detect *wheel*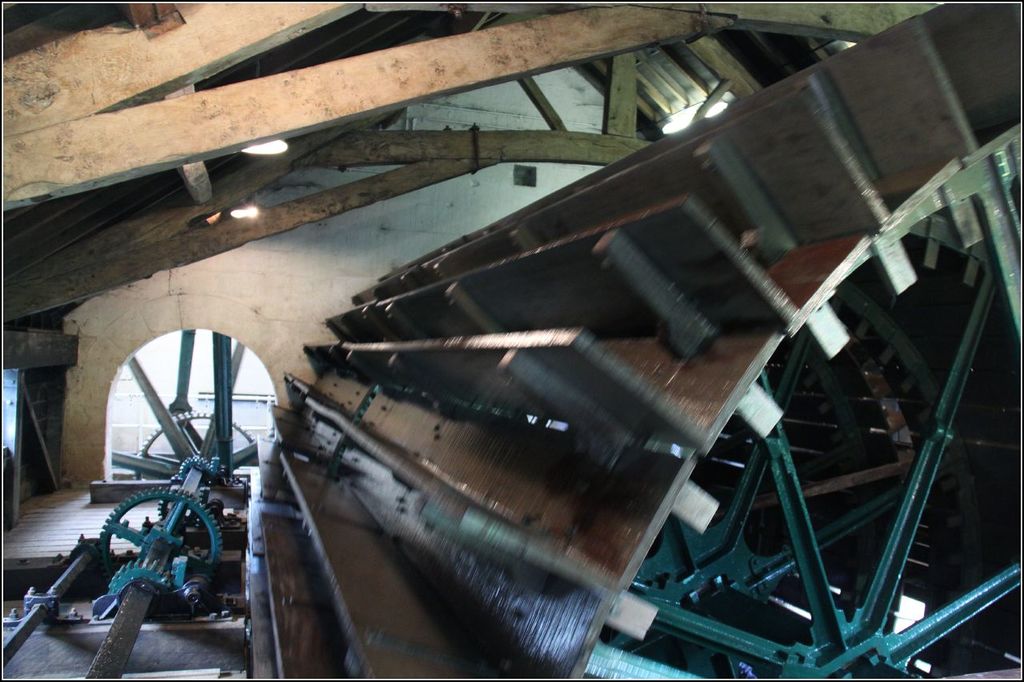
bbox=(137, 409, 265, 495)
